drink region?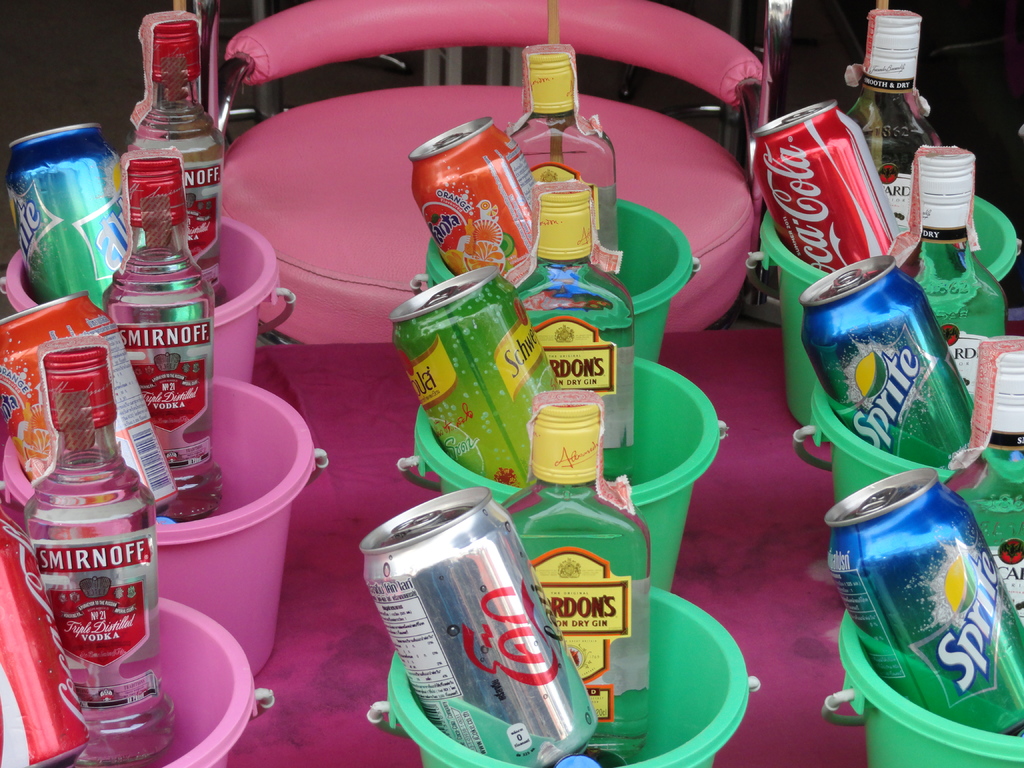
bbox(515, 113, 620, 264)
